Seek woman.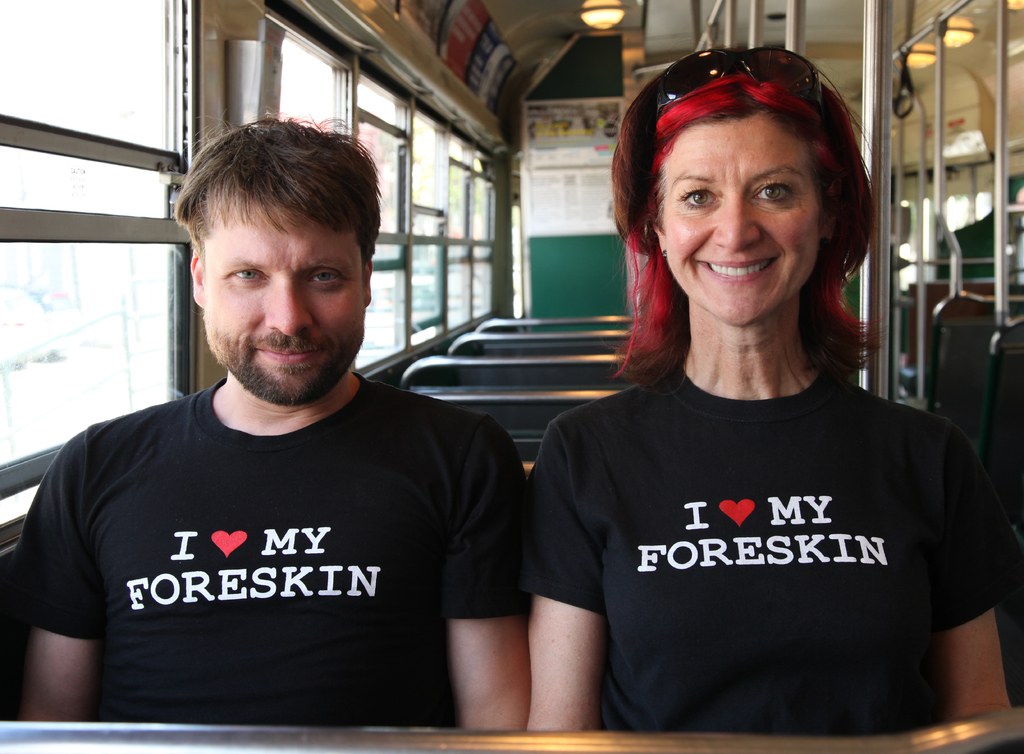
(left=484, top=71, right=1016, bottom=737).
